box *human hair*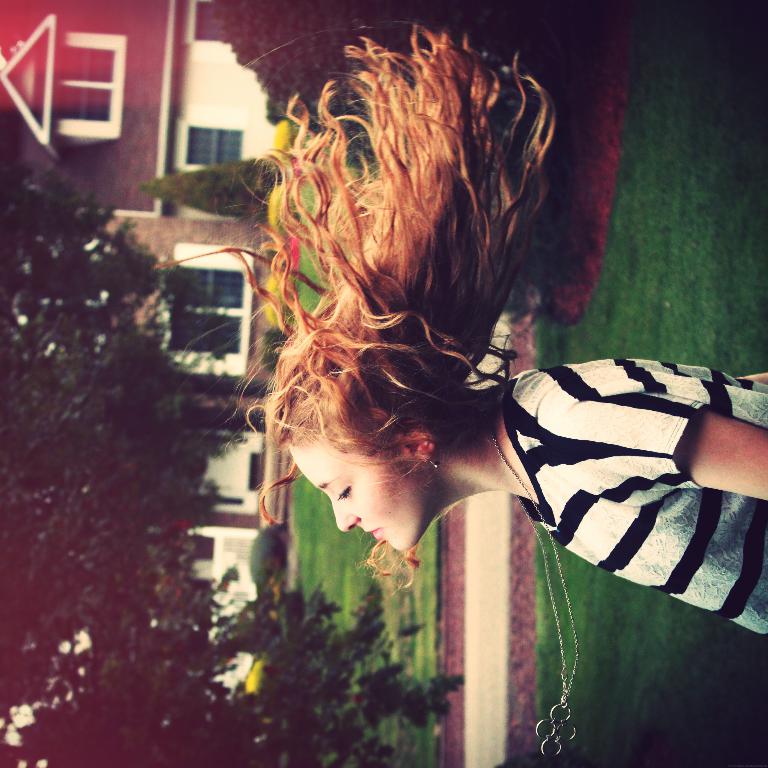
[x1=240, y1=47, x2=540, y2=592]
